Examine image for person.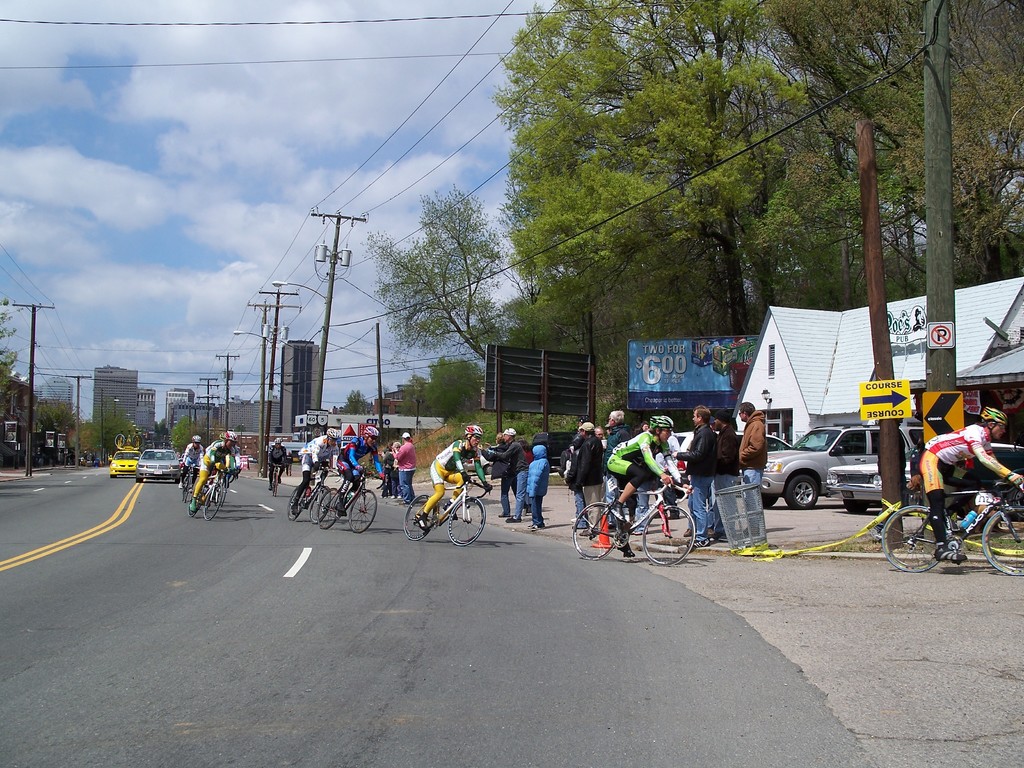
Examination result: 592:426:607:452.
